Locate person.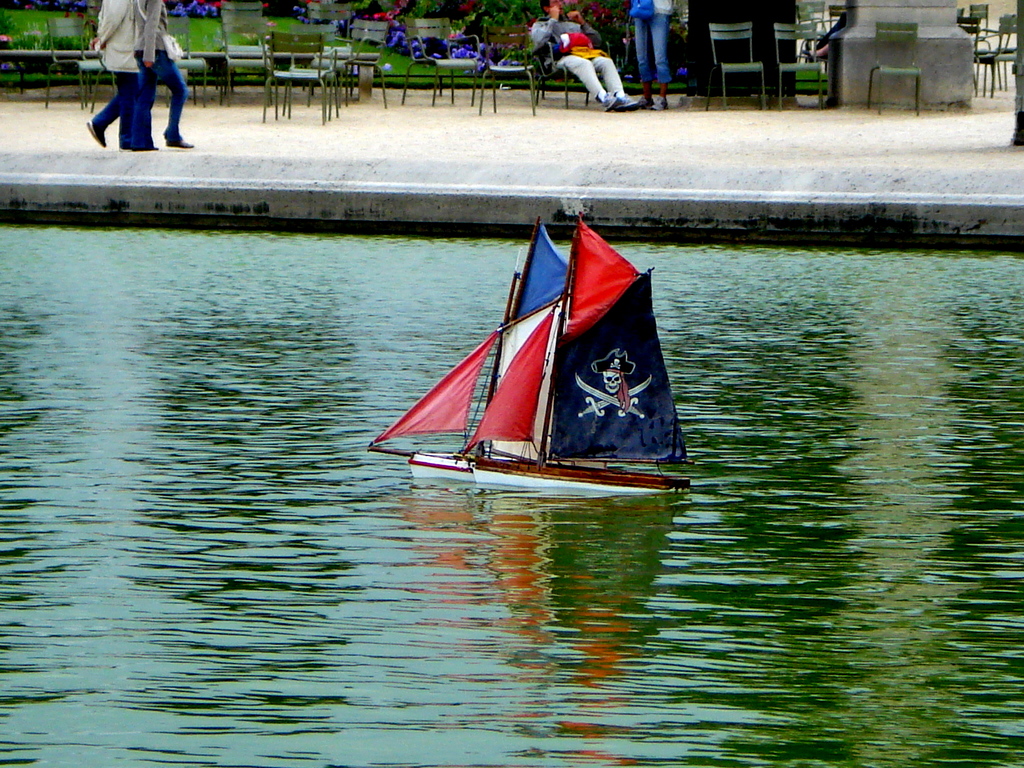
Bounding box: Rect(86, 0, 137, 150).
